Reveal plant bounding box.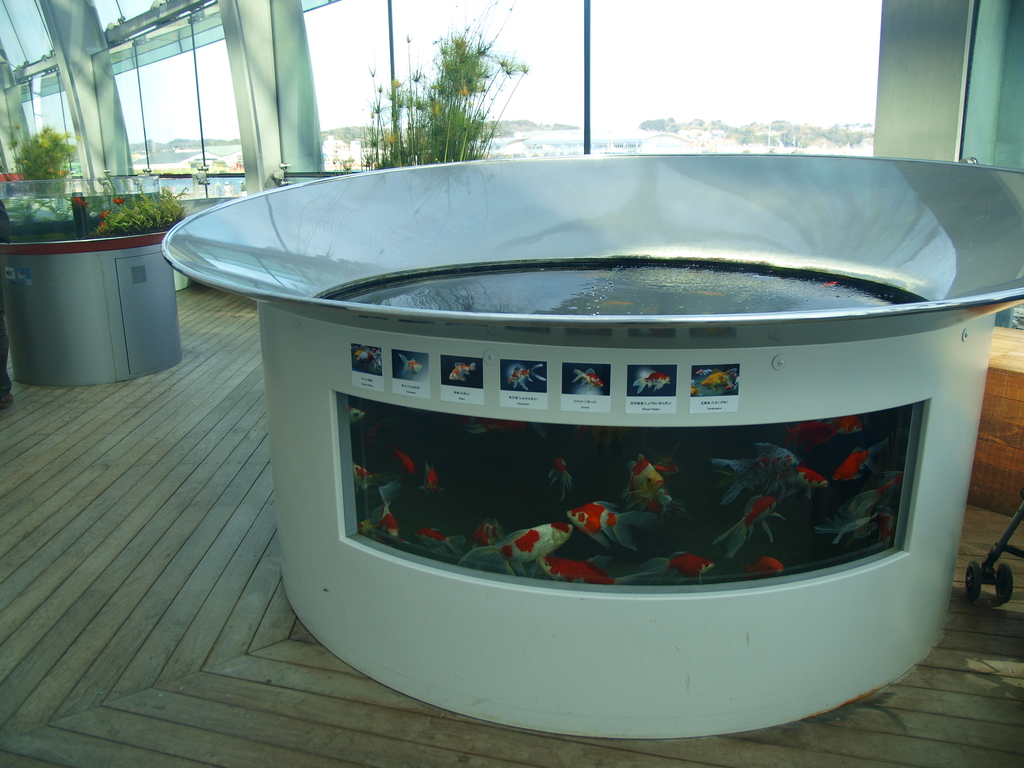
Revealed: crop(10, 124, 79, 191).
